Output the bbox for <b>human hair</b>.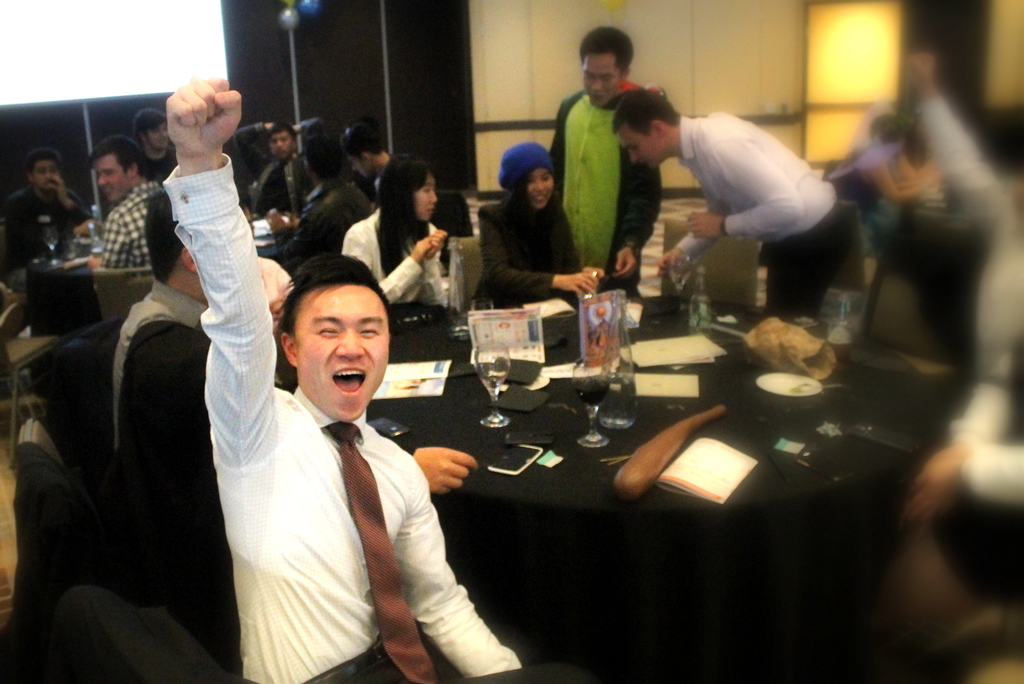
rect(495, 171, 560, 226).
